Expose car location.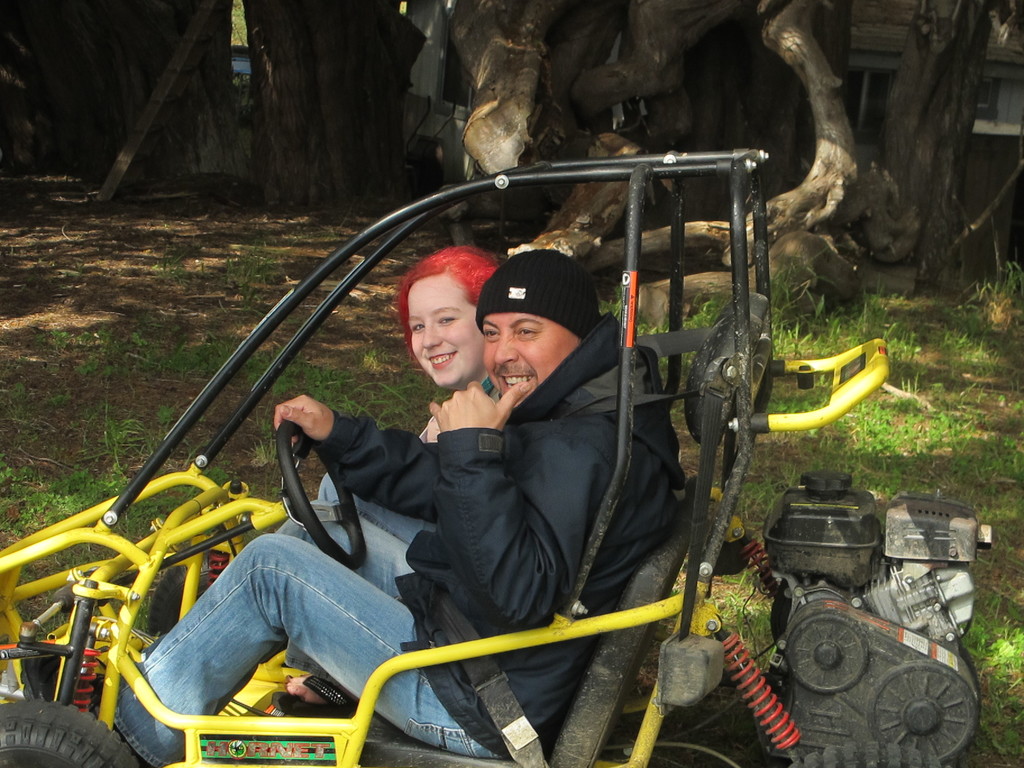
Exposed at rect(0, 100, 990, 767).
